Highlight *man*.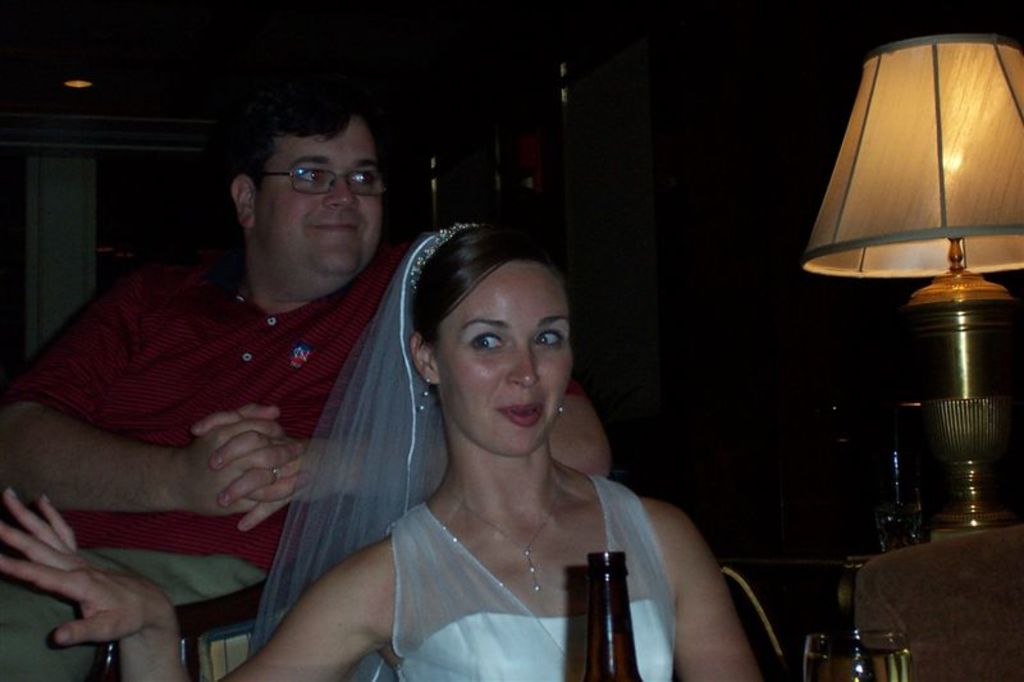
Highlighted region: <region>0, 83, 612, 681</region>.
